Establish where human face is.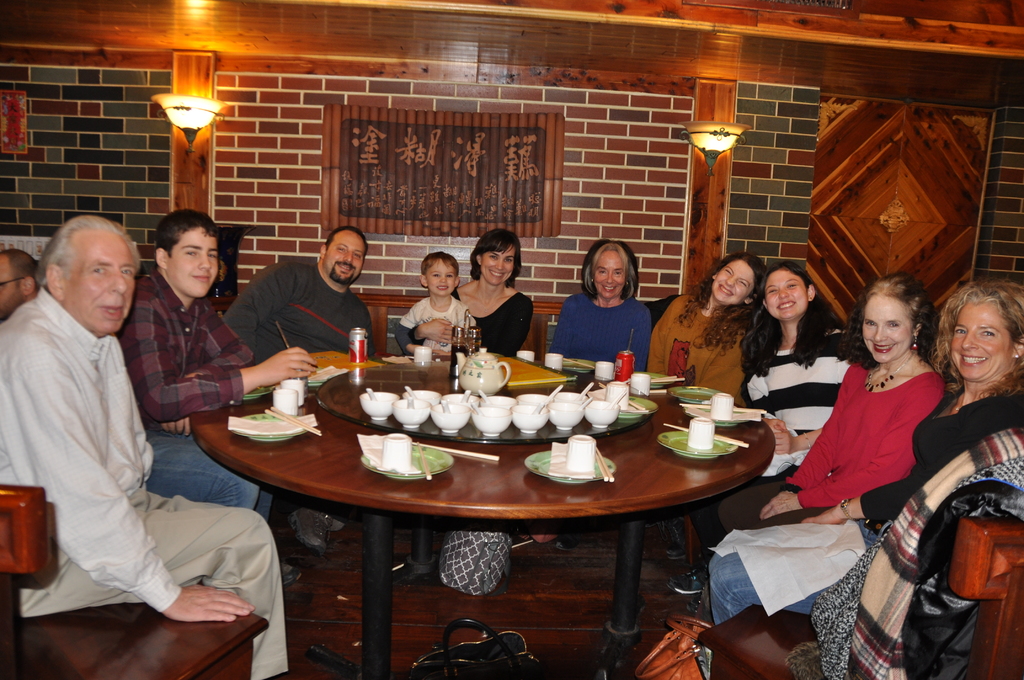
Established at [left=715, top=264, right=747, bottom=303].
